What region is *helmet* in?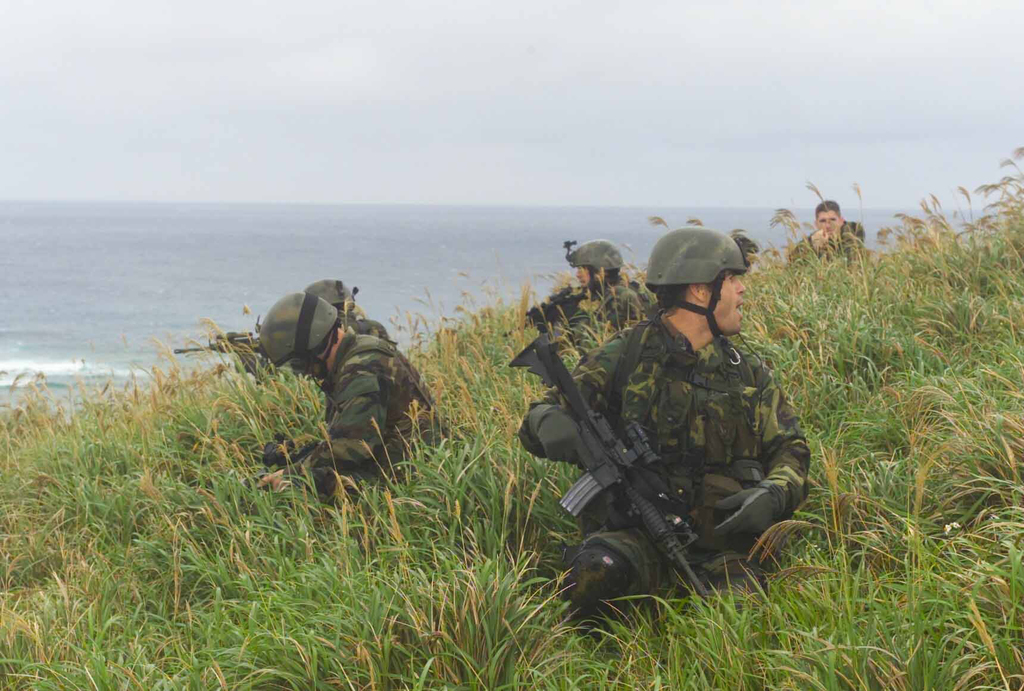
<bbox>570, 236, 620, 288</bbox>.
